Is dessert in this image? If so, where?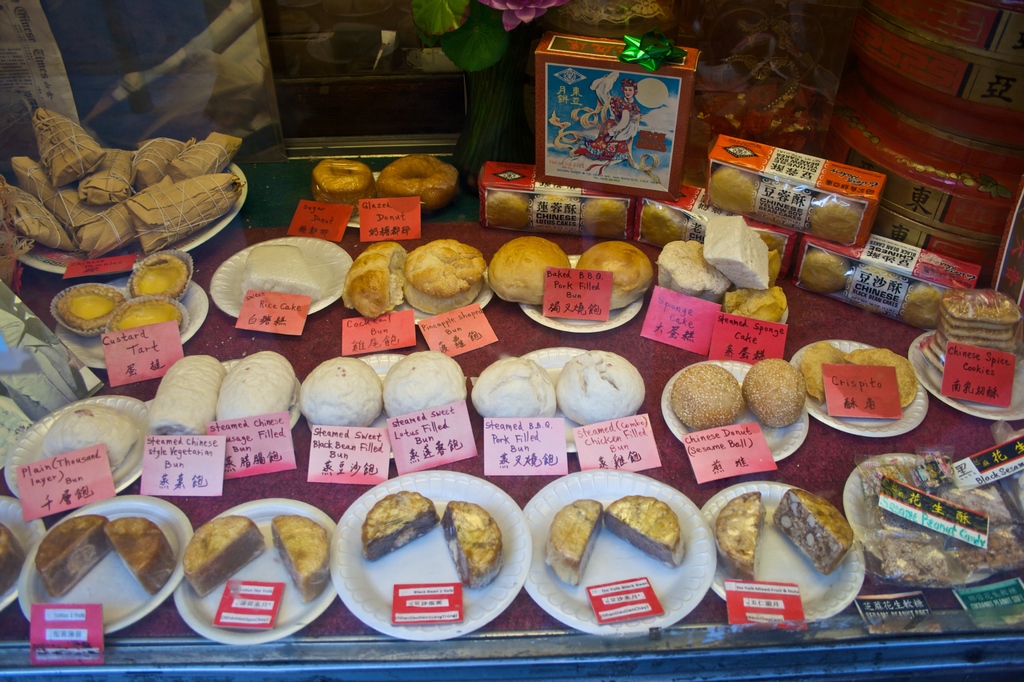
Yes, at box=[99, 516, 173, 587].
